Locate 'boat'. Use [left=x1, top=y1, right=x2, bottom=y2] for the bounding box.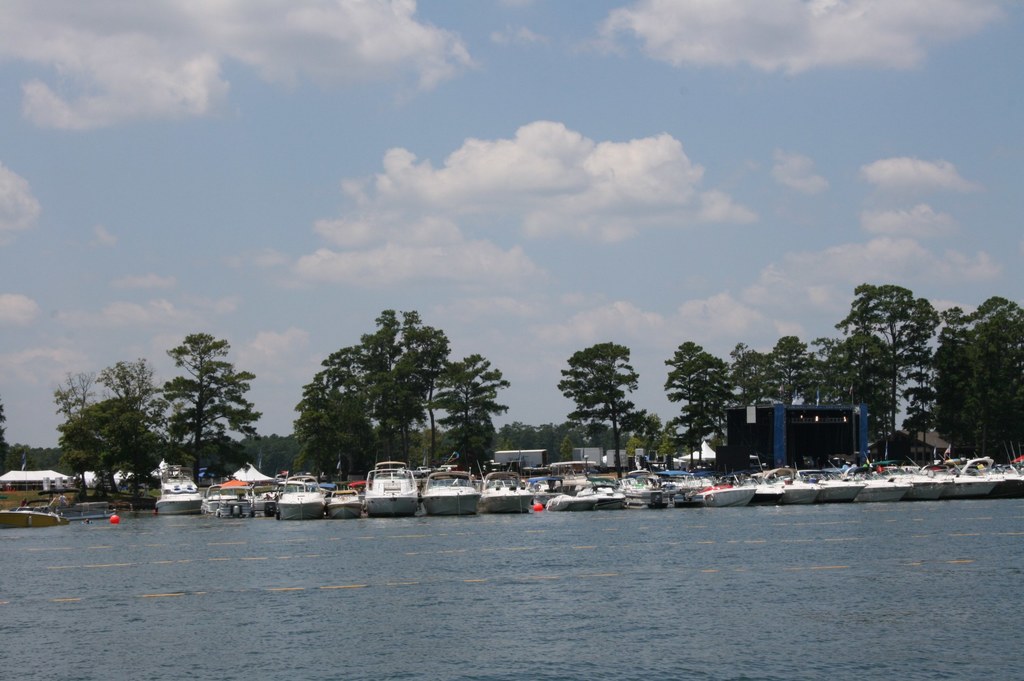
[left=158, top=468, right=208, bottom=520].
